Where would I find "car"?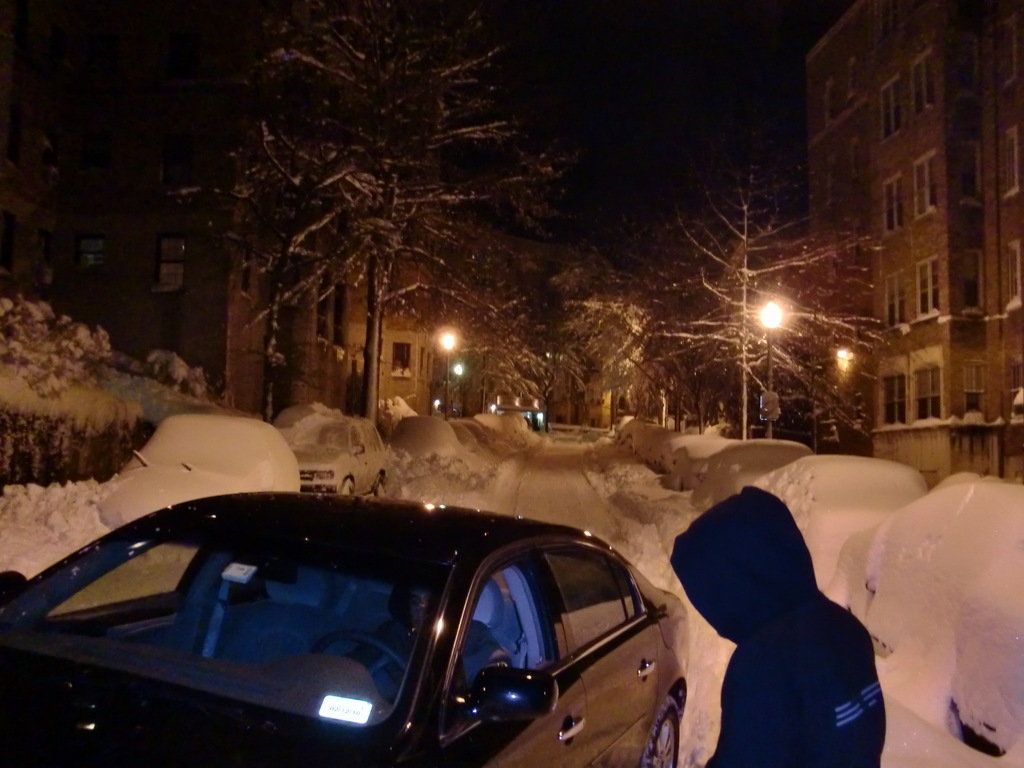
At locate(285, 410, 389, 502).
